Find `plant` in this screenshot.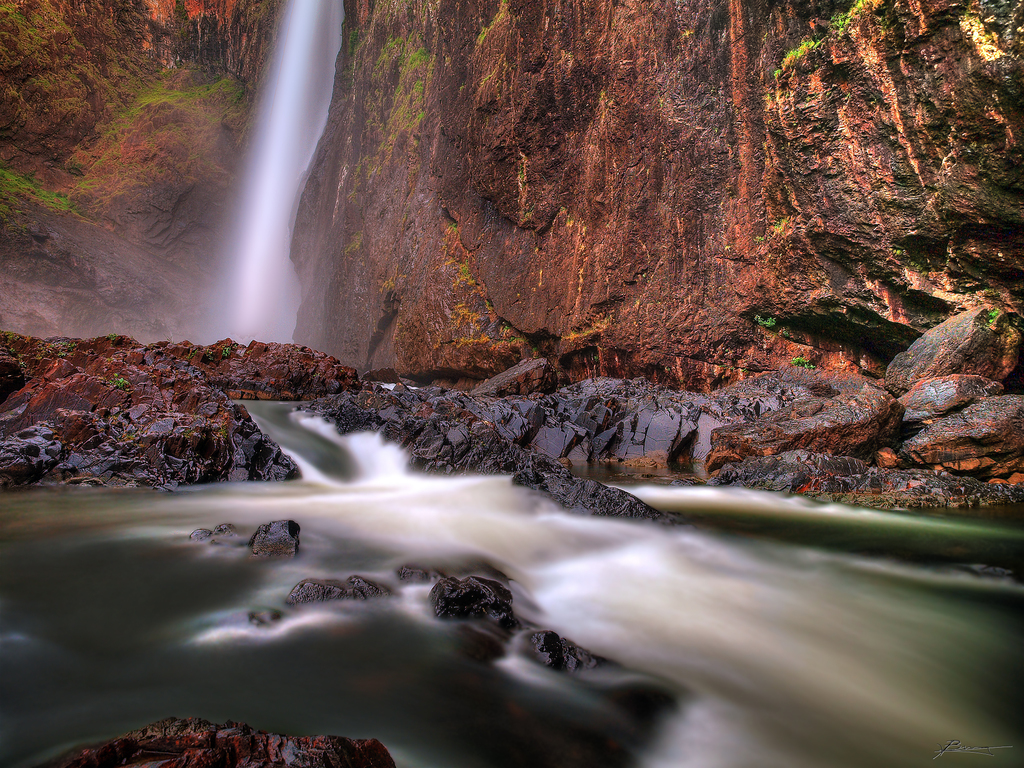
The bounding box for `plant` is 186,148,213,169.
